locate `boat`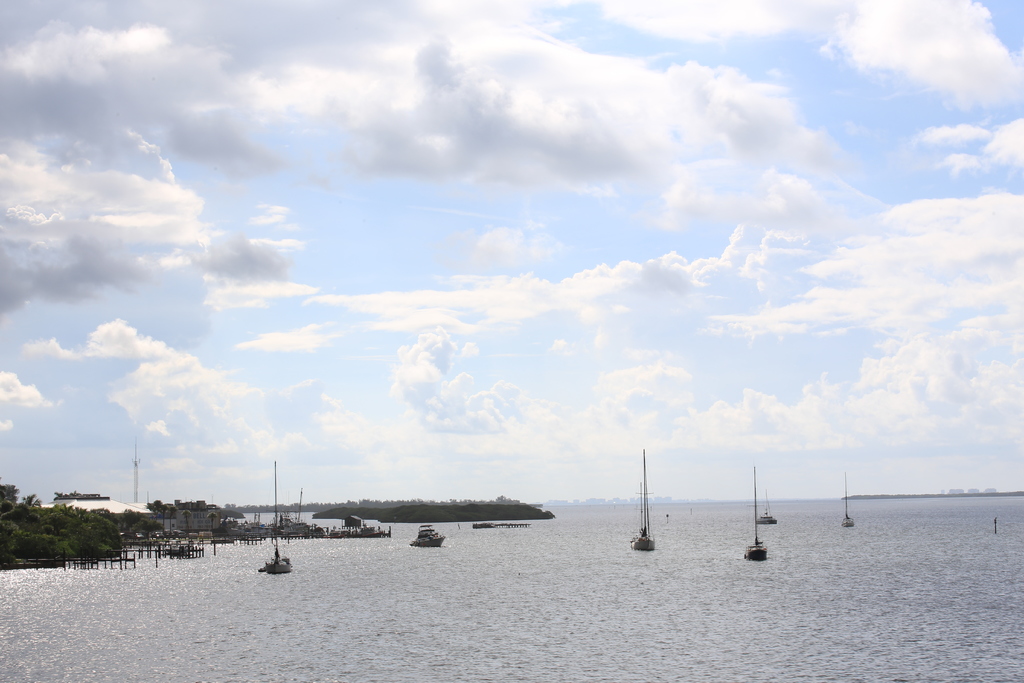
{"left": 744, "top": 463, "right": 772, "bottom": 573}
